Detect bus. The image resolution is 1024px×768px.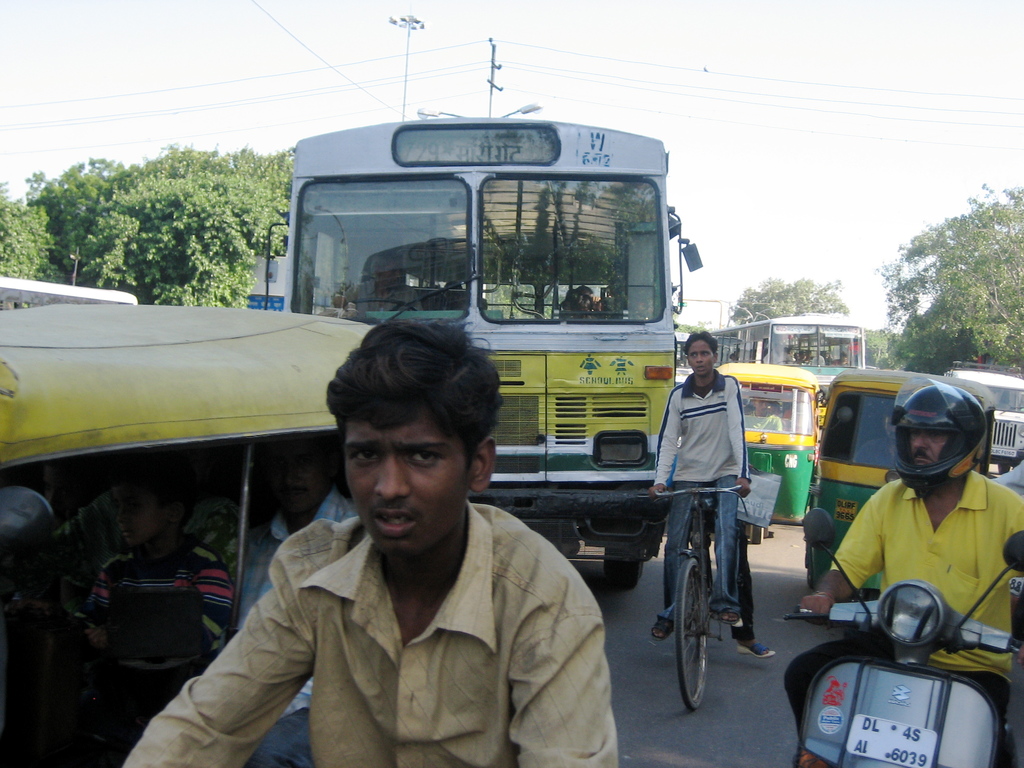
266, 113, 705, 595.
